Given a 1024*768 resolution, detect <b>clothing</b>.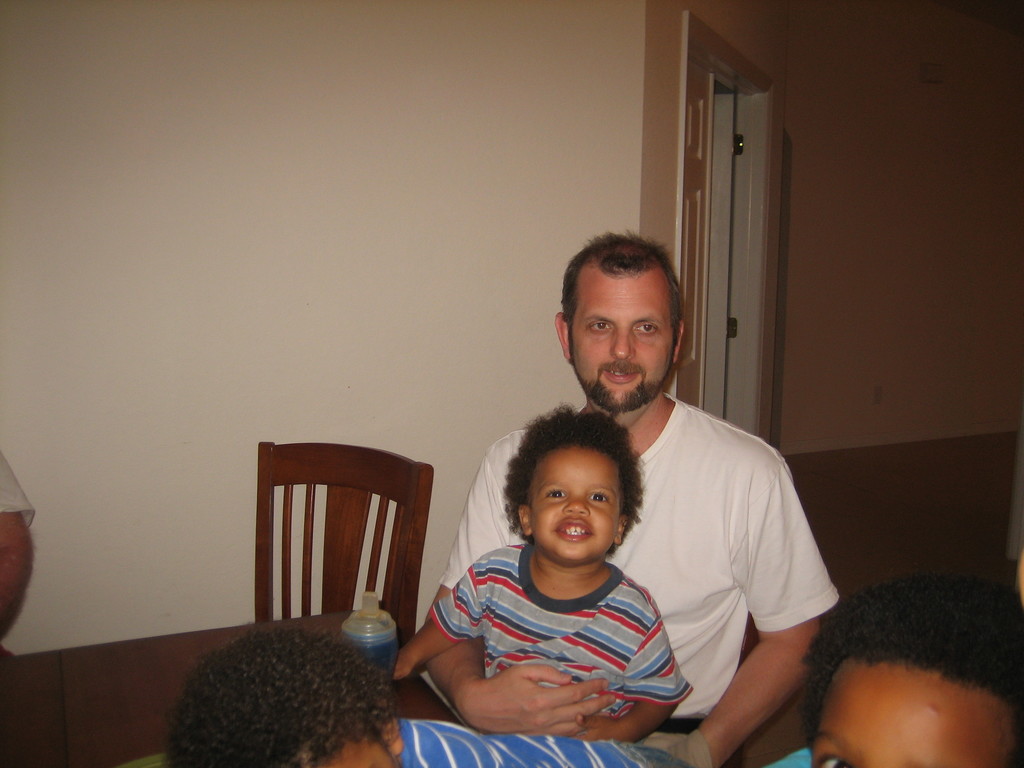
region(0, 452, 38, 531).
